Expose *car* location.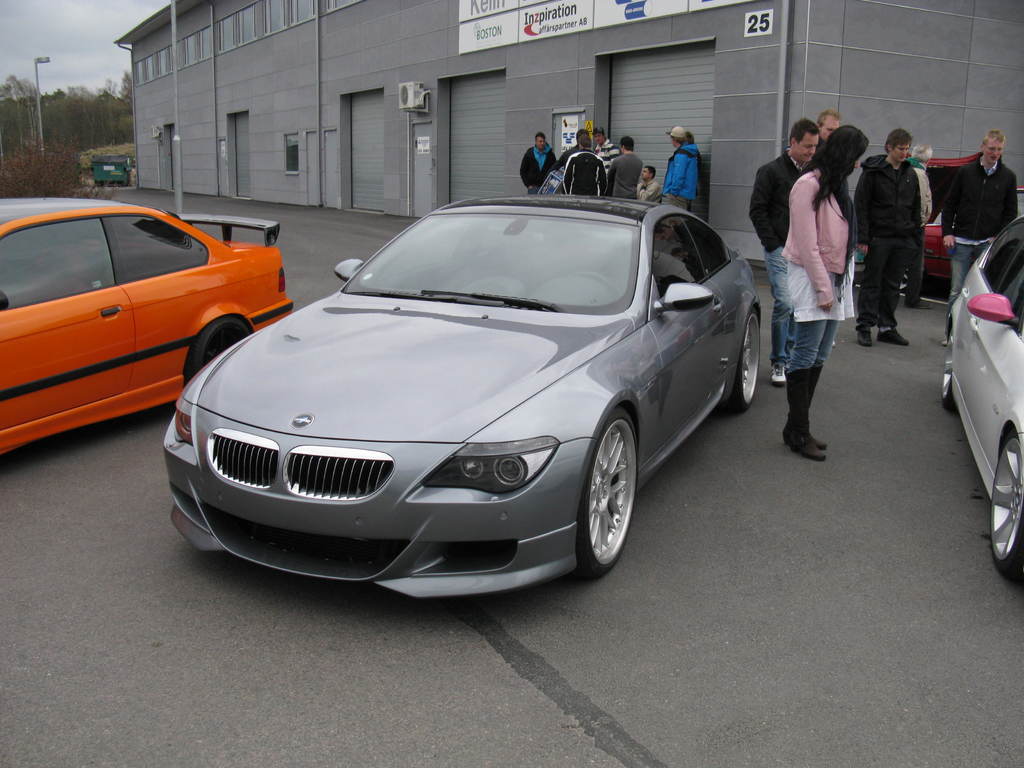
Exposed at box(168, 186, 755, 590).
